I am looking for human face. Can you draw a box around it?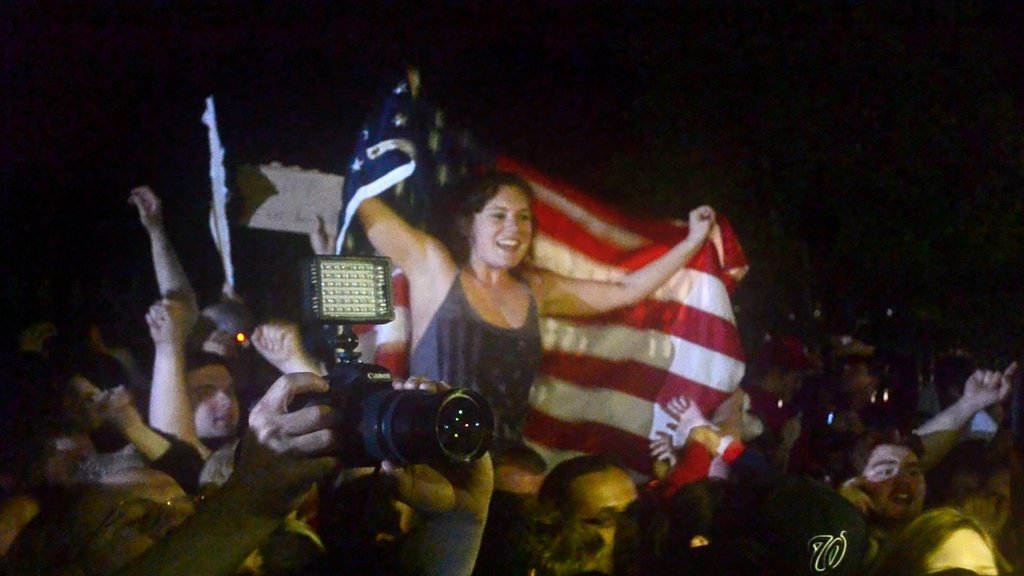
Sure, the bounding box is {"left": 470, "top": 193, "right": 547, "bottom": 268}.
